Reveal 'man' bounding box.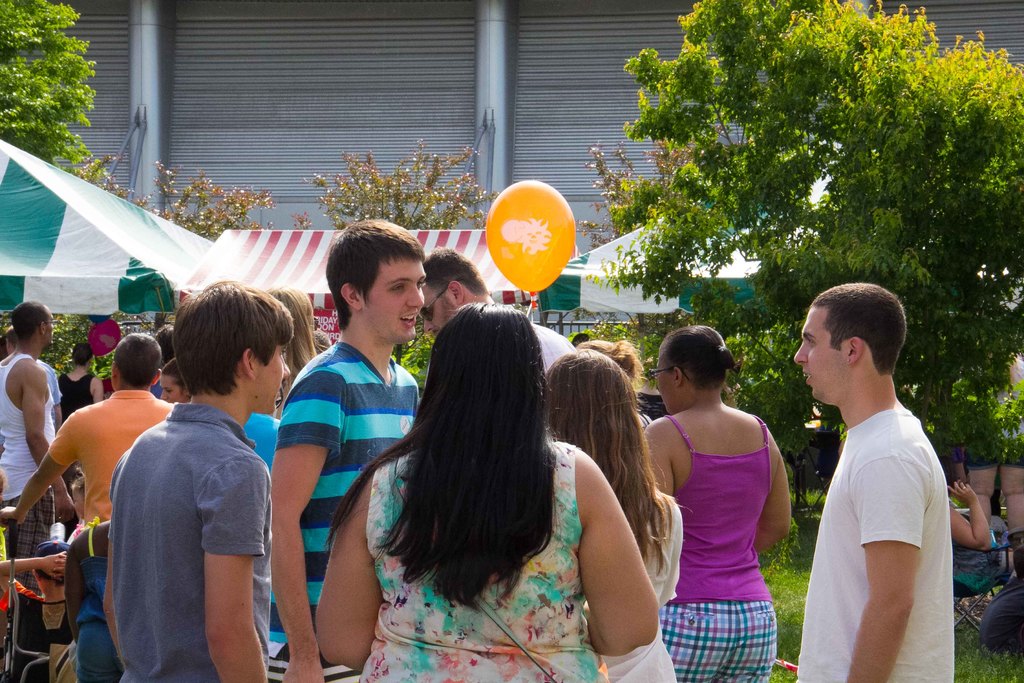
Revealed: [left=156, top=324, right=182, bottom=397].
